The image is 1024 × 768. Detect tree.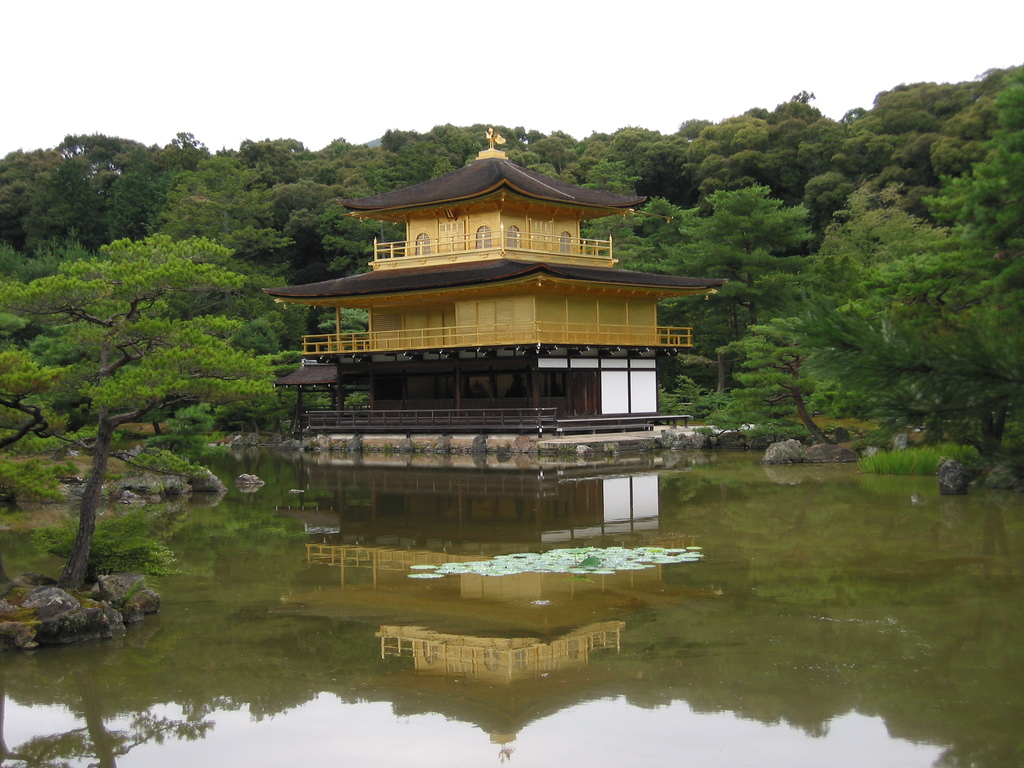
Detection: 109 131 213 248.
